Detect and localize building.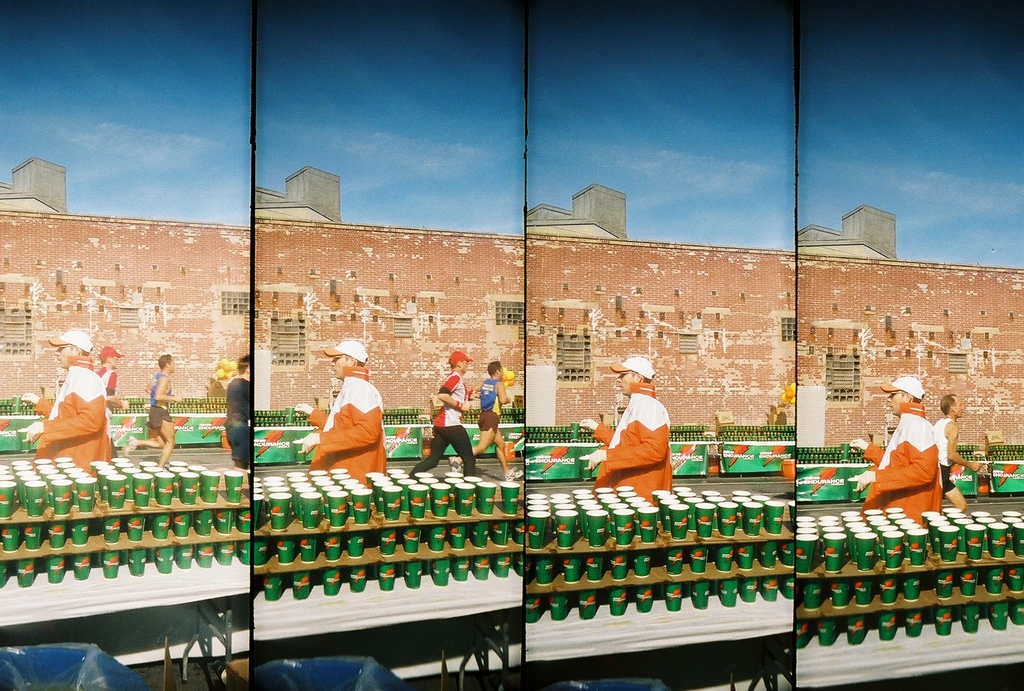
Localized at BBox(525, 186, 795, 478).
